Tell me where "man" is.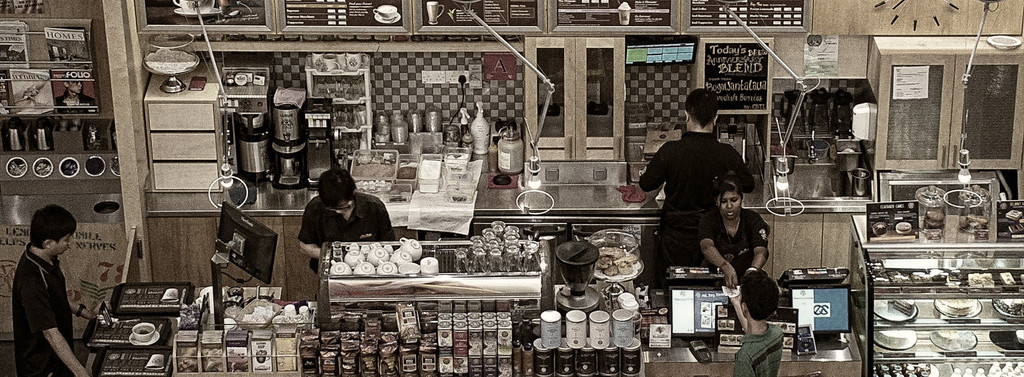
"man" is at <box>298,167,397,272</box>.
